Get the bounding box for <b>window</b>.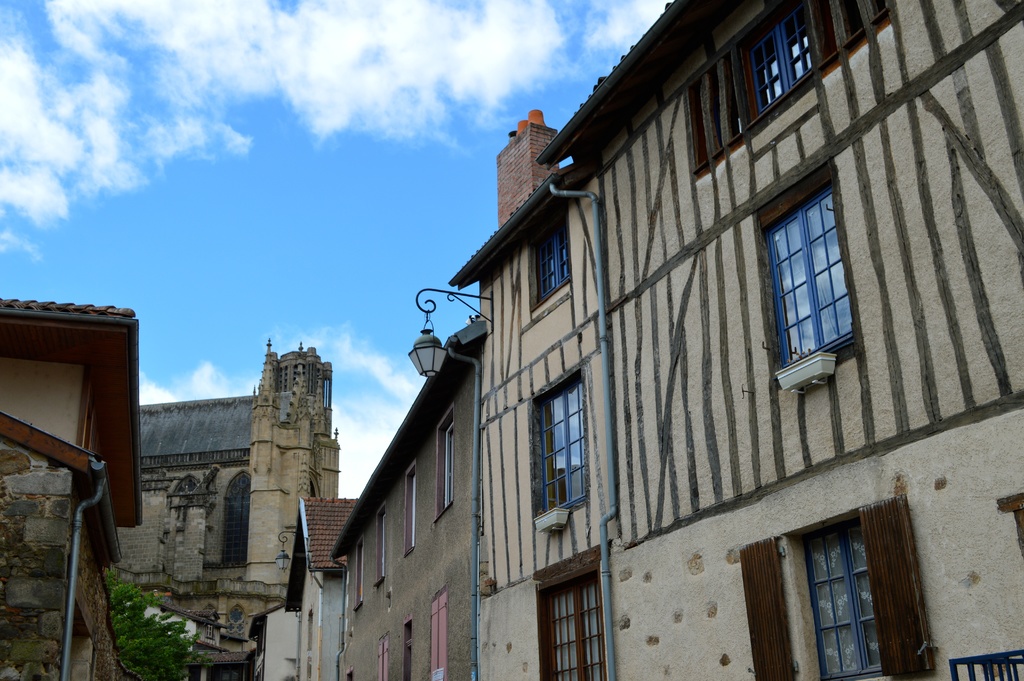
l=532, t=363, r=598, b=521.
